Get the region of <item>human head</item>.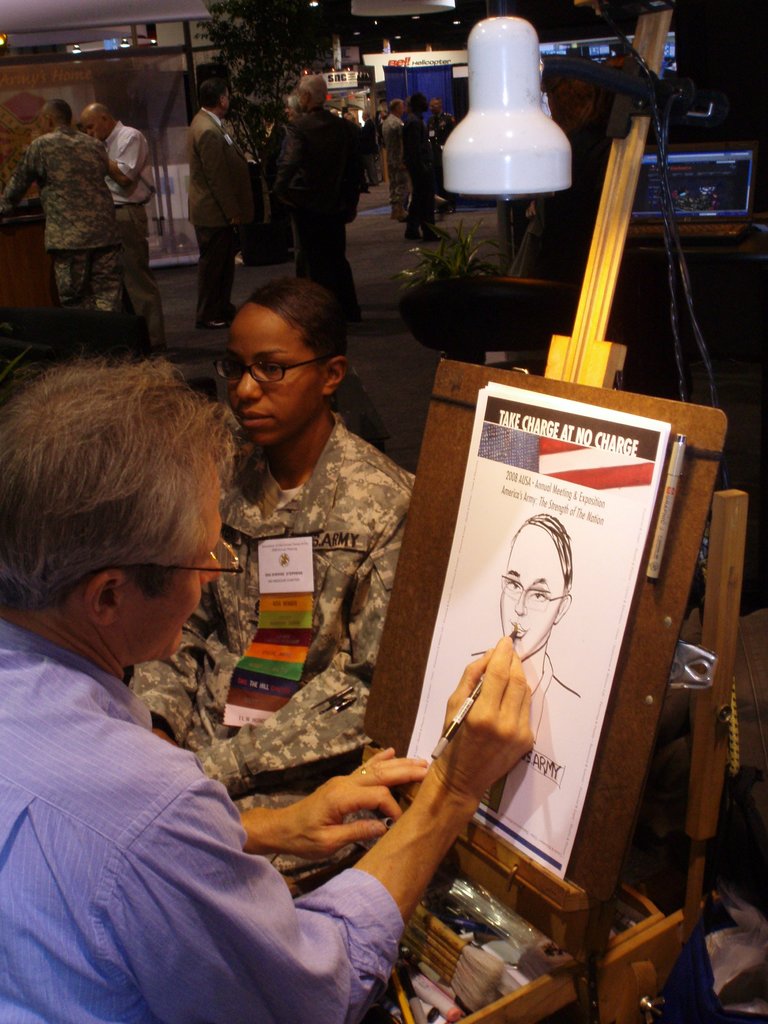
rect(498, 513, 573, 664).
